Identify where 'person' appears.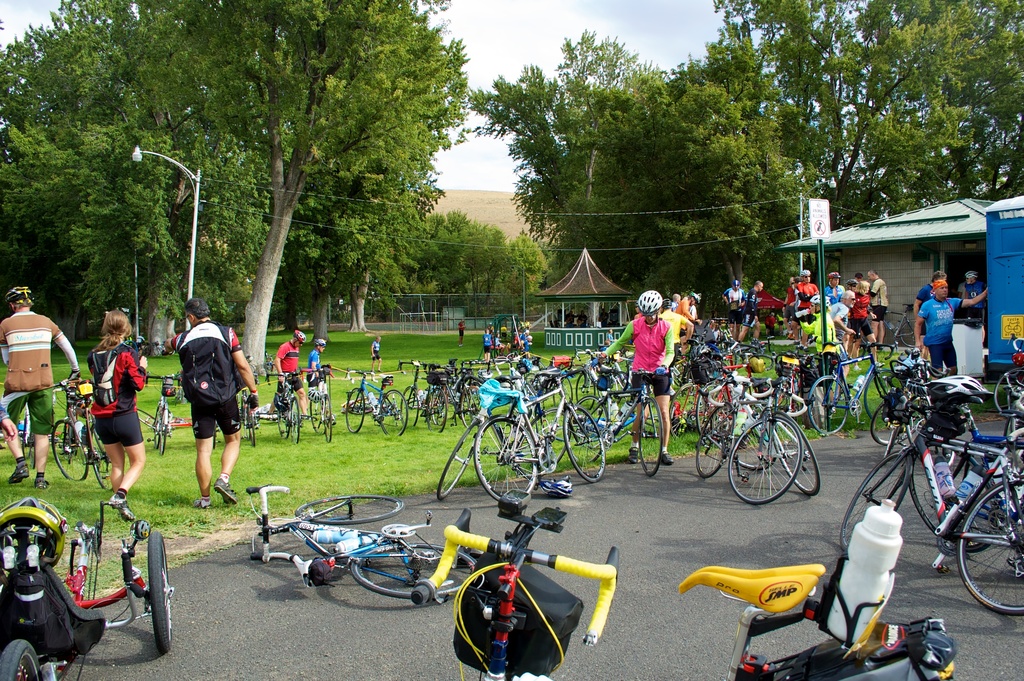
Appears at <region>590, 290, 680, 473</region>.
